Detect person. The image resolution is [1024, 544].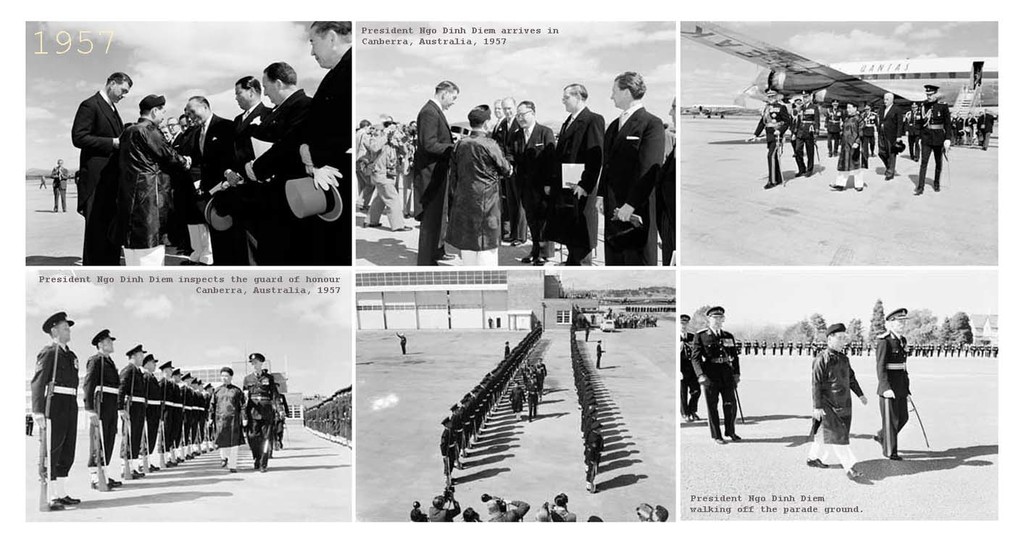
[875, 91, 906, 181].
